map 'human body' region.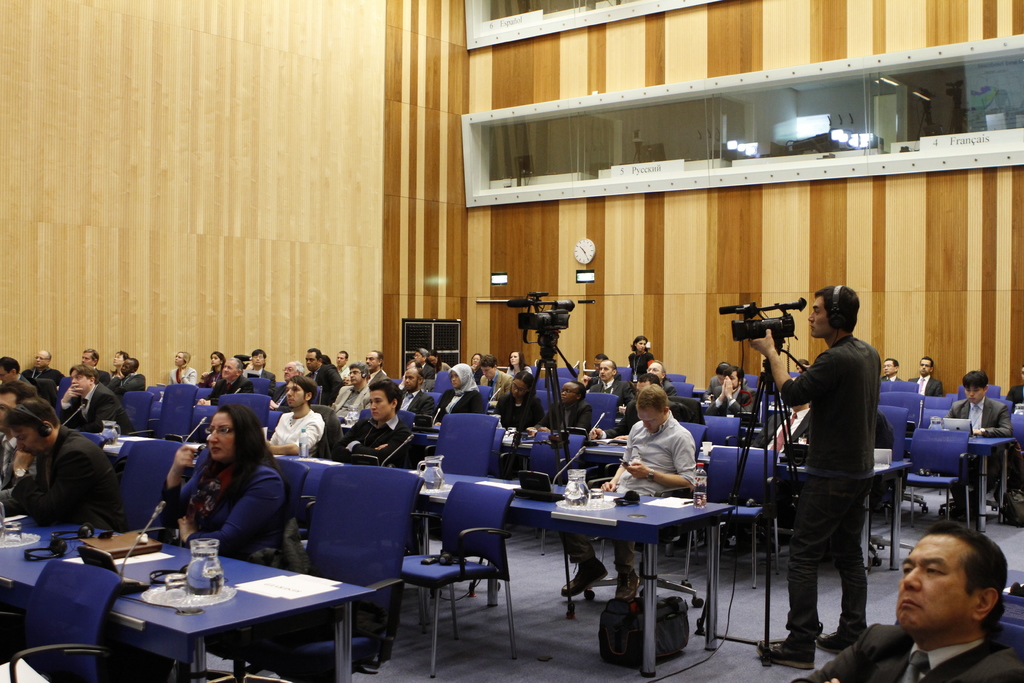
Mapped to box=[945, 394, 1013, 504].
